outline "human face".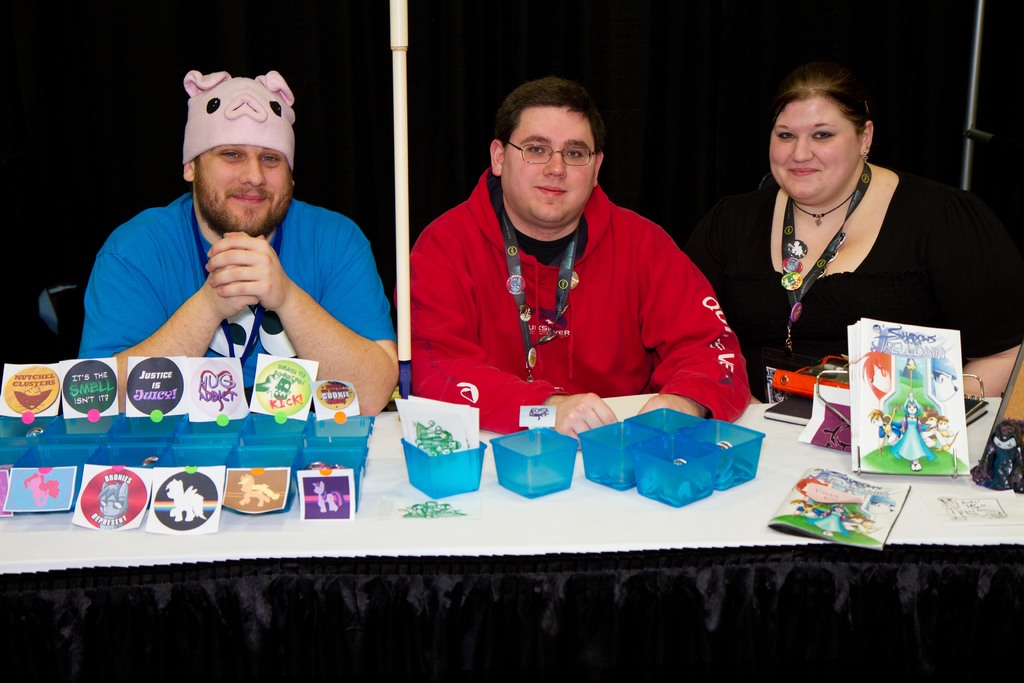
Outline: <box>771,94,861,201</box>.
